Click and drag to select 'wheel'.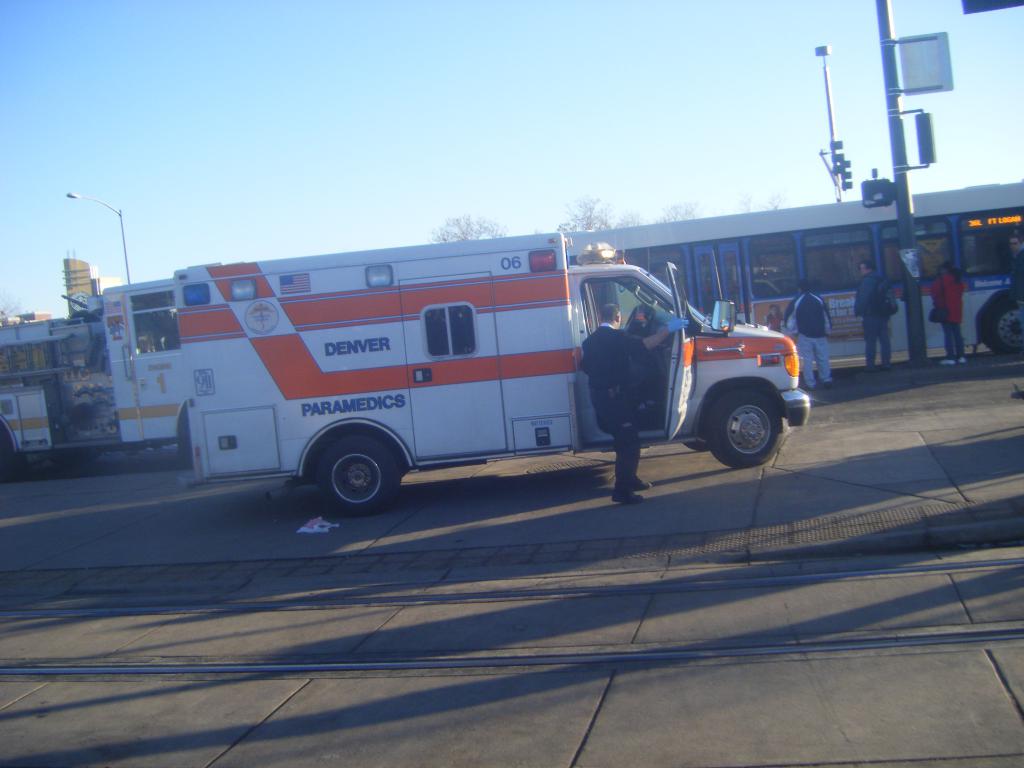
Selection: <bbox>684, 442, 710, 452</bbox>.
